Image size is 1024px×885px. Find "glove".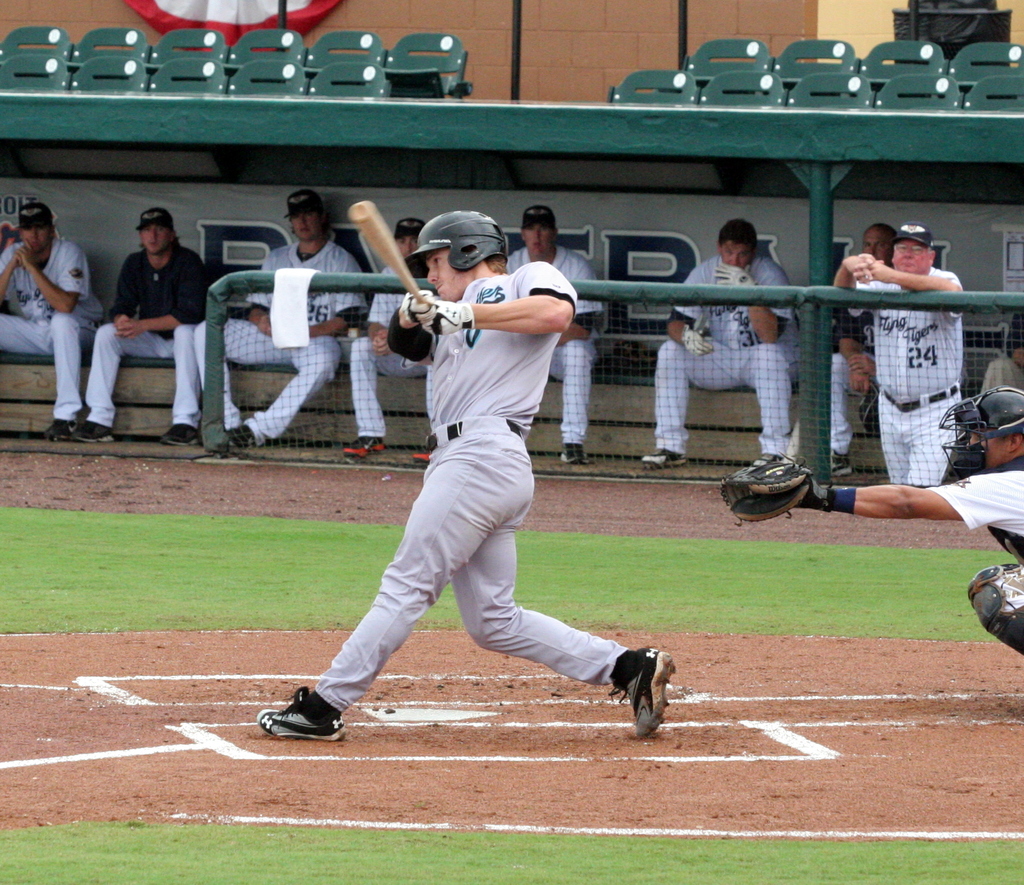
422,302,474,341.
